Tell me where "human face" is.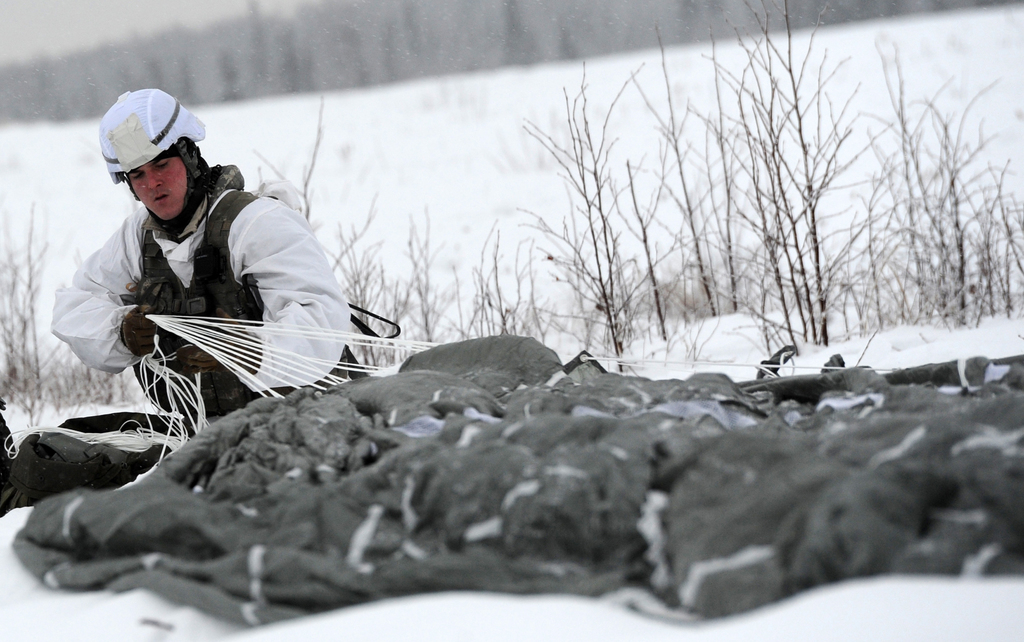
"human face" is at [x1=129, y1=156, x2=187, y2=220].
